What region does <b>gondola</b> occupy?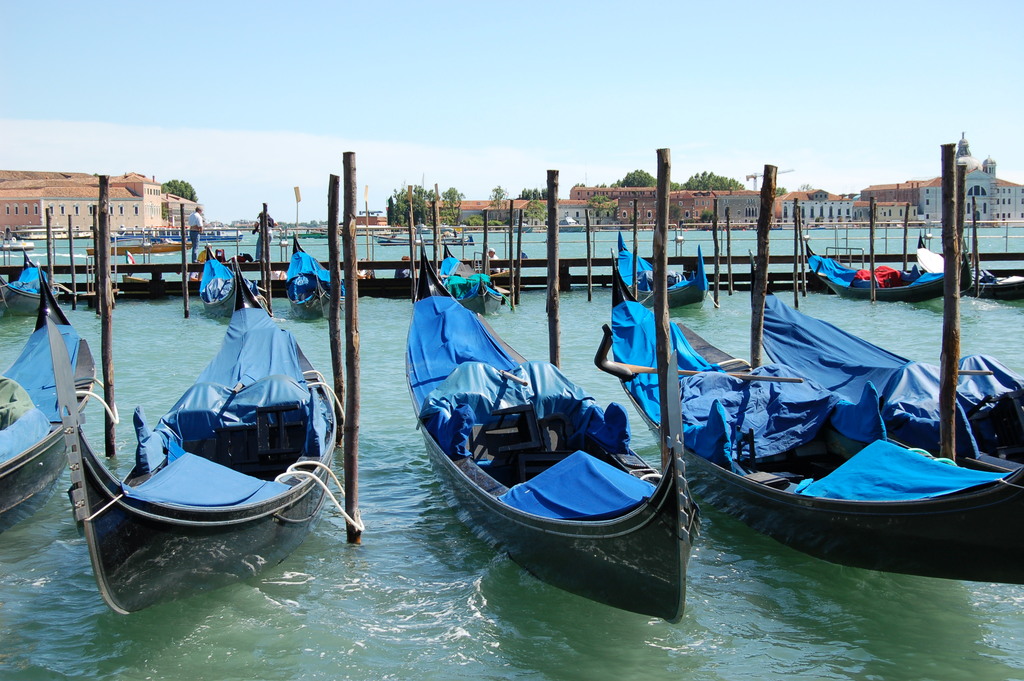
box=[202, 242, 236, 318].
